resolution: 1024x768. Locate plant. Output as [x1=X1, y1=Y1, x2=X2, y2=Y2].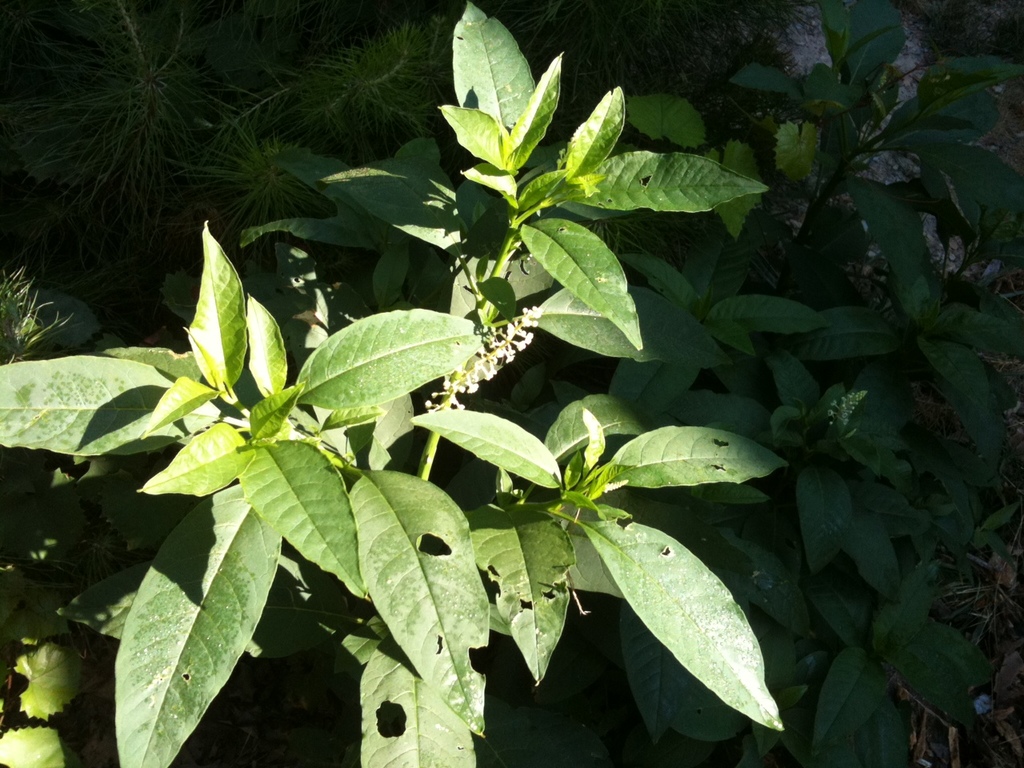
[x1=562, y1=6, x2=1011, y2=389].
